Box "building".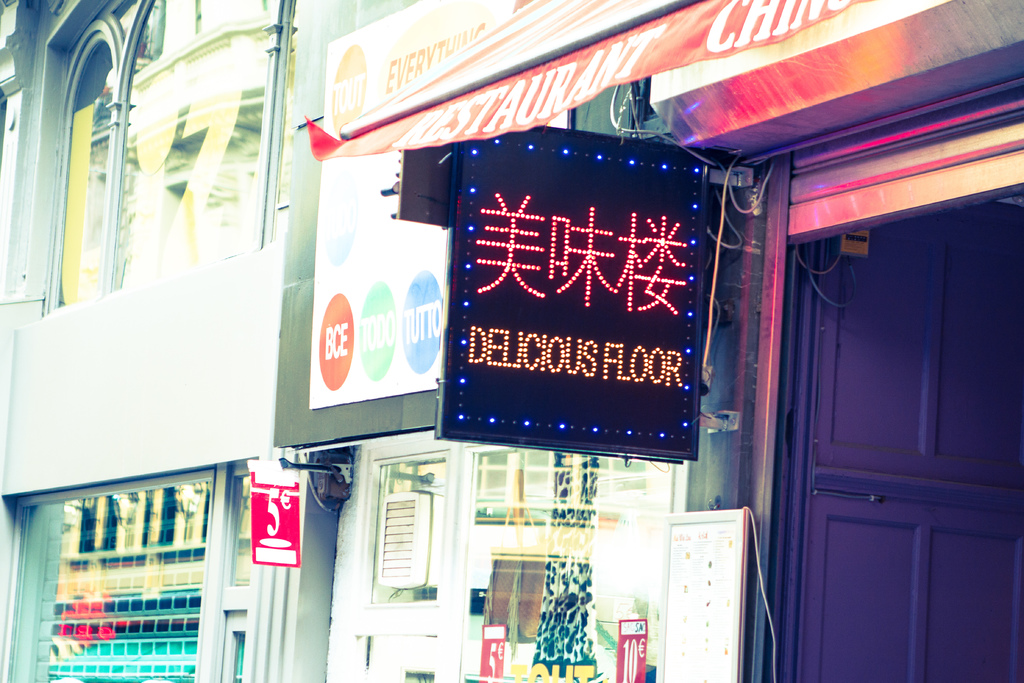
detection(0, 0, 1023, 682).
